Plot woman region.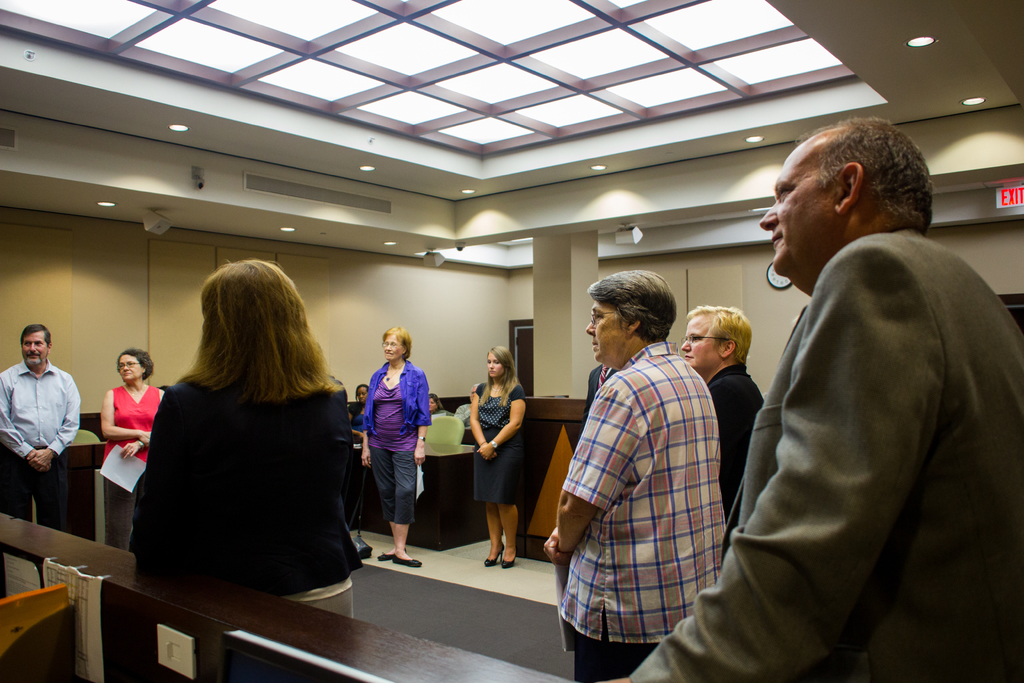
Plotted at select_region(463, 338, 522, 565).
